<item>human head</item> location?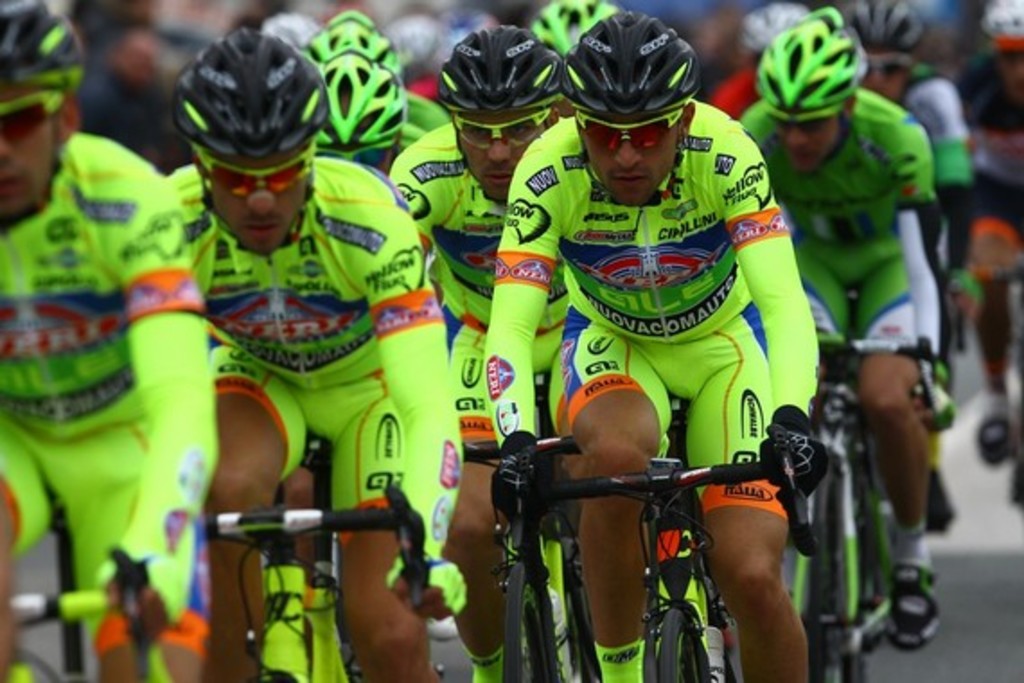
559,11,697,207
